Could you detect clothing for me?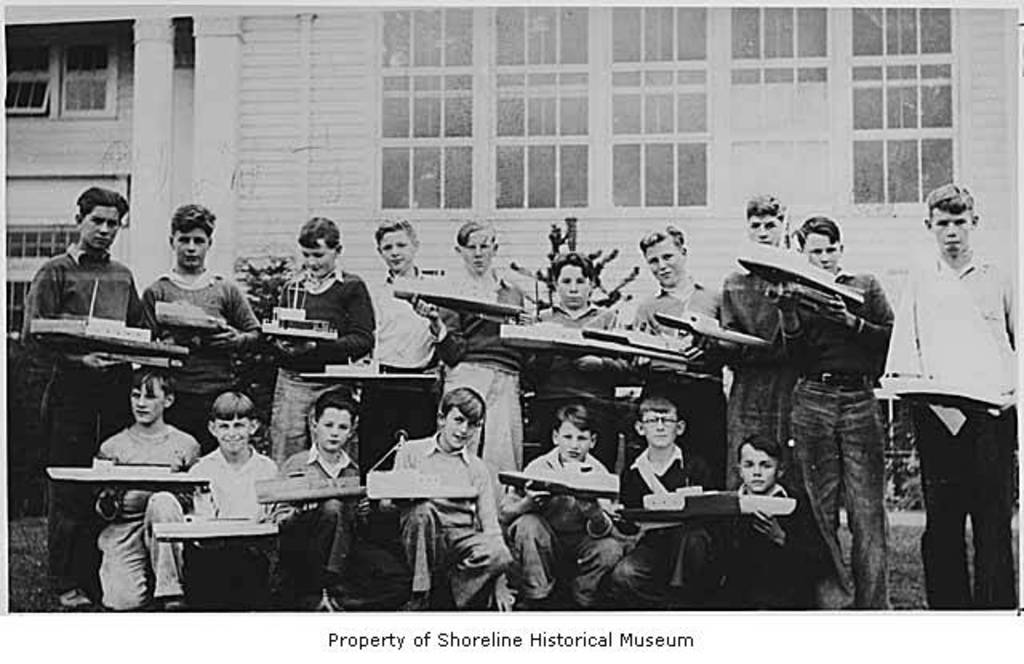
Detection result: bbox(618, 445, 715, 606).
